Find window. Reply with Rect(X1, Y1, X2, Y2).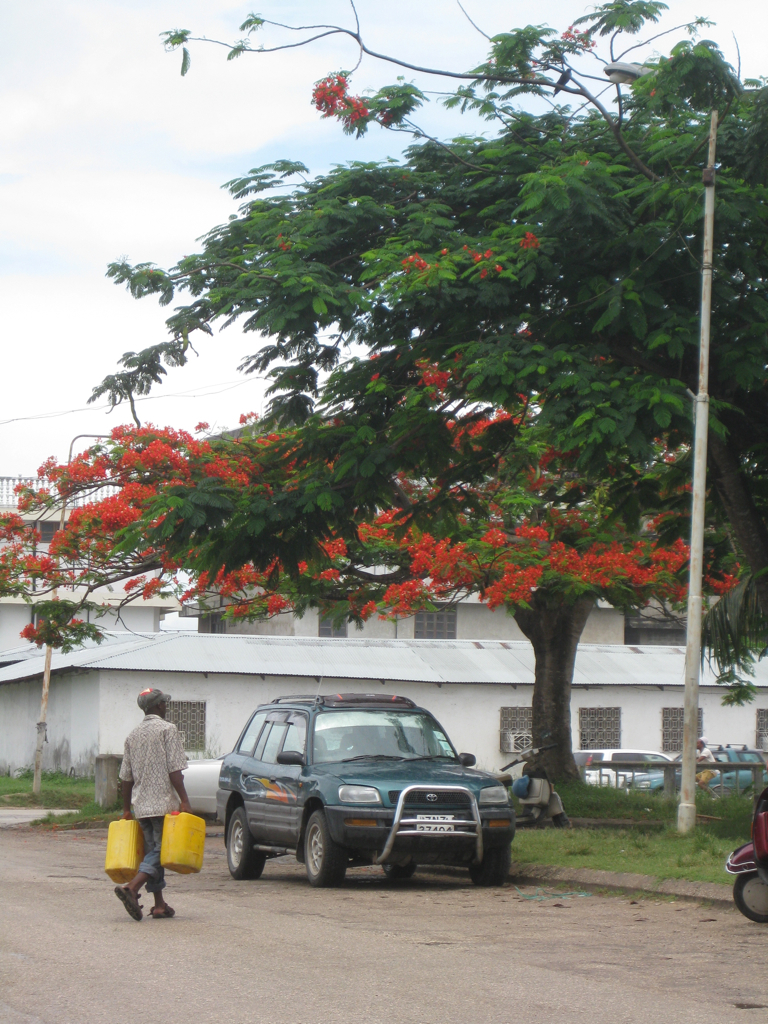
Rect(416, 606, 455, 640).
